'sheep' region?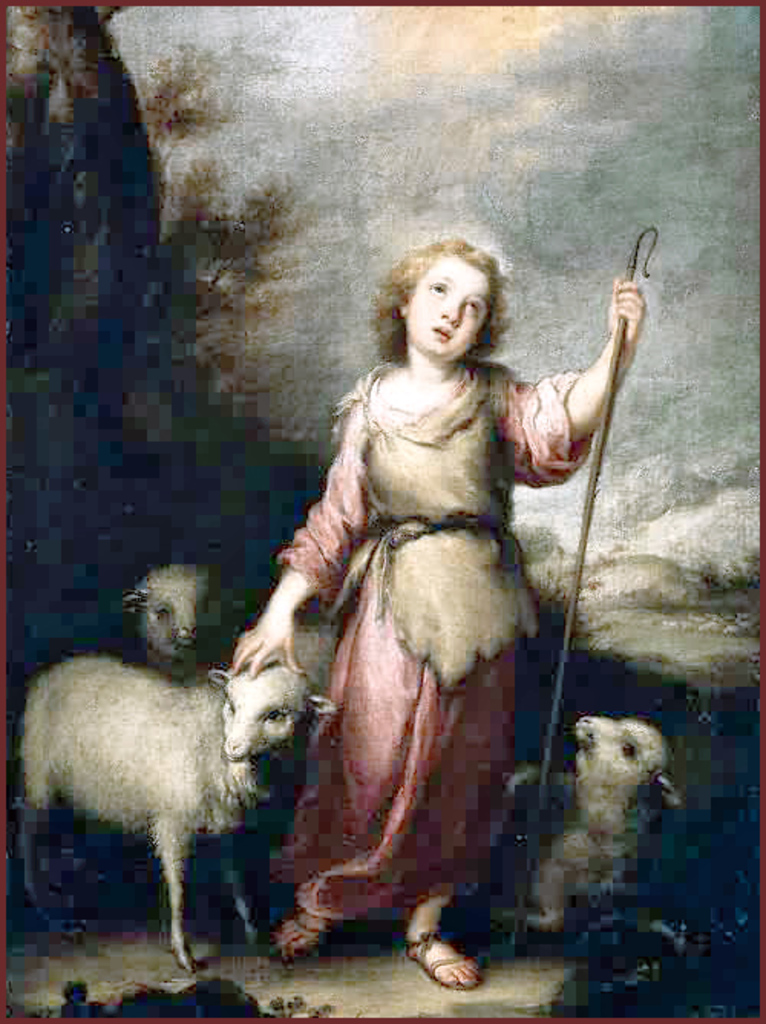
(x1=498, y1=714, x2=694, y2=926)
